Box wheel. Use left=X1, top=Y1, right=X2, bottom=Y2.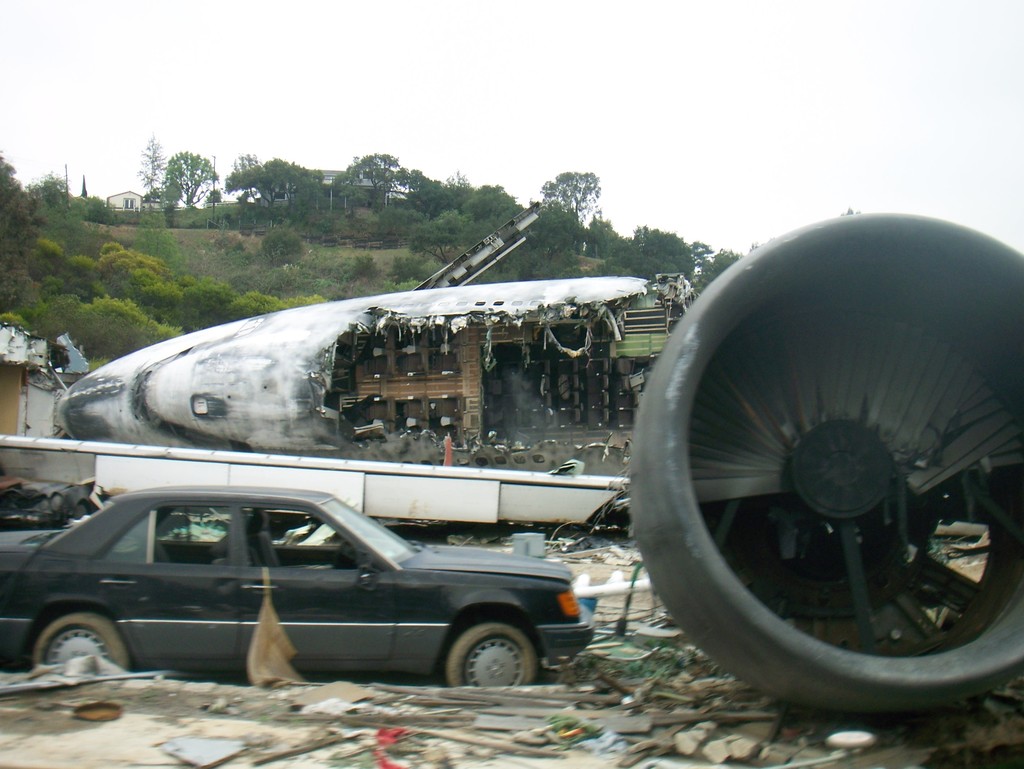
left=35, top=614, right=131, bottom=670.
